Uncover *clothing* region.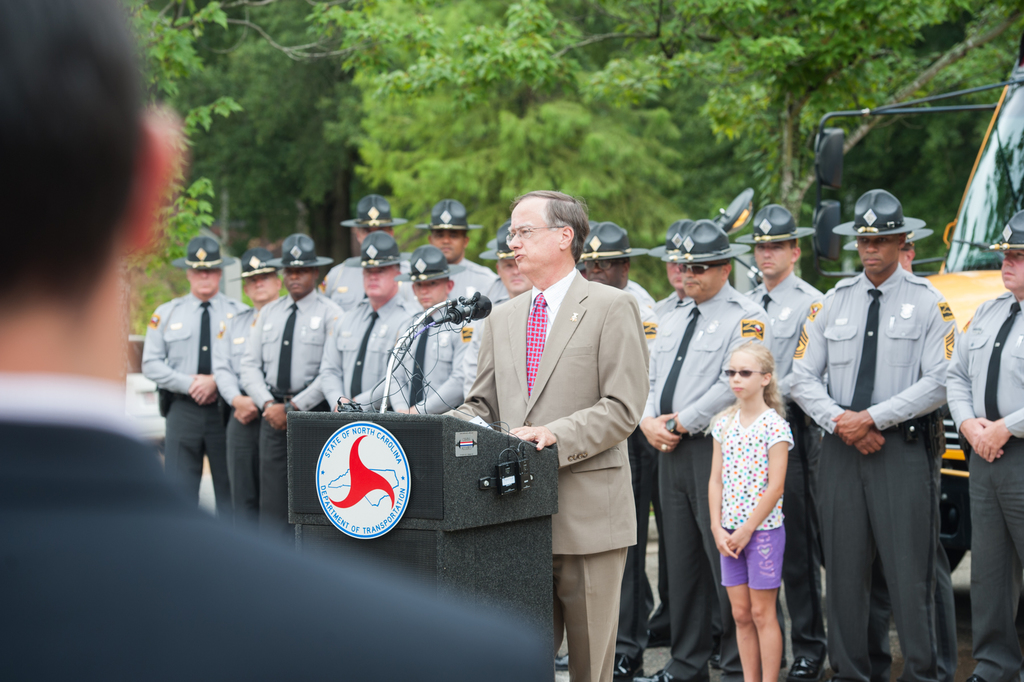
Uncovered: {"left": 739, "top": 265, "right": 833, "bottom": 653}.
